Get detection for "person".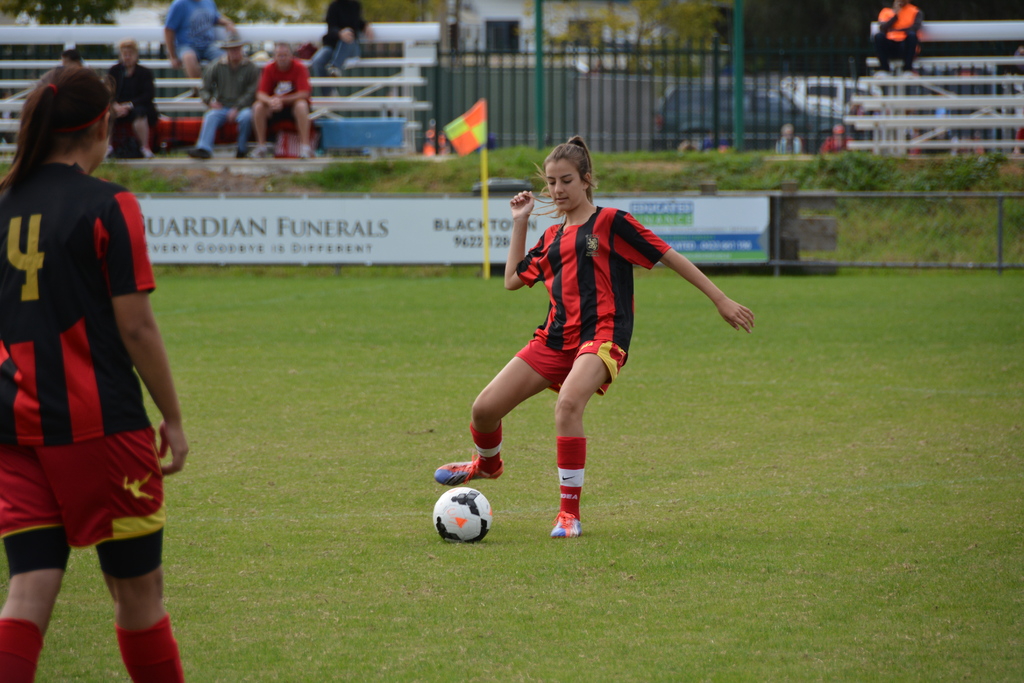
Detection: locate(250, 40, 315, 161).
